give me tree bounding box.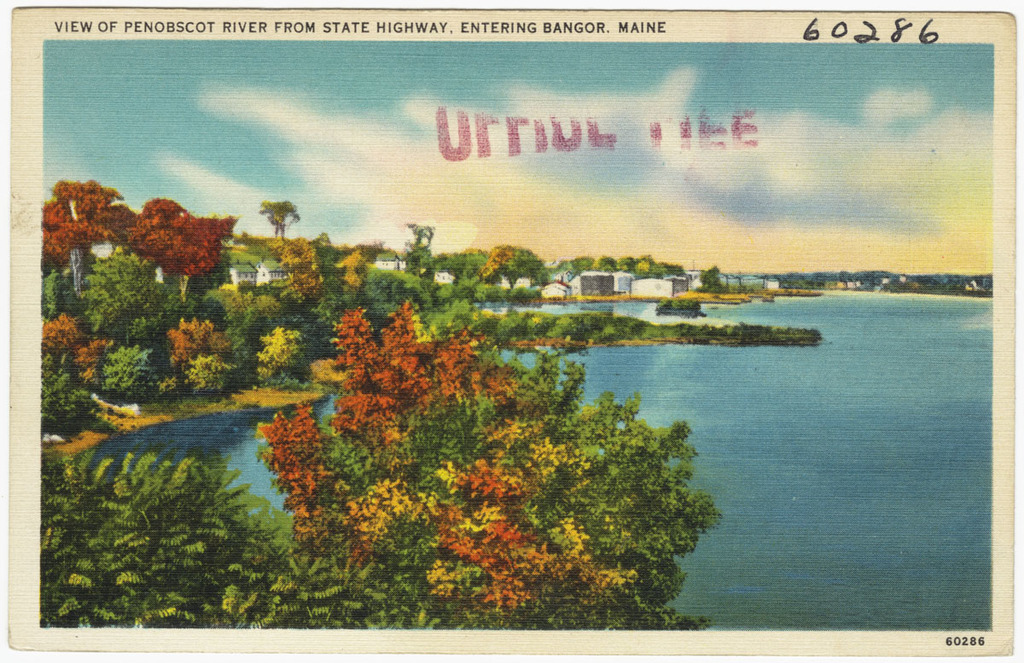
[438, 276, 475, 306].
